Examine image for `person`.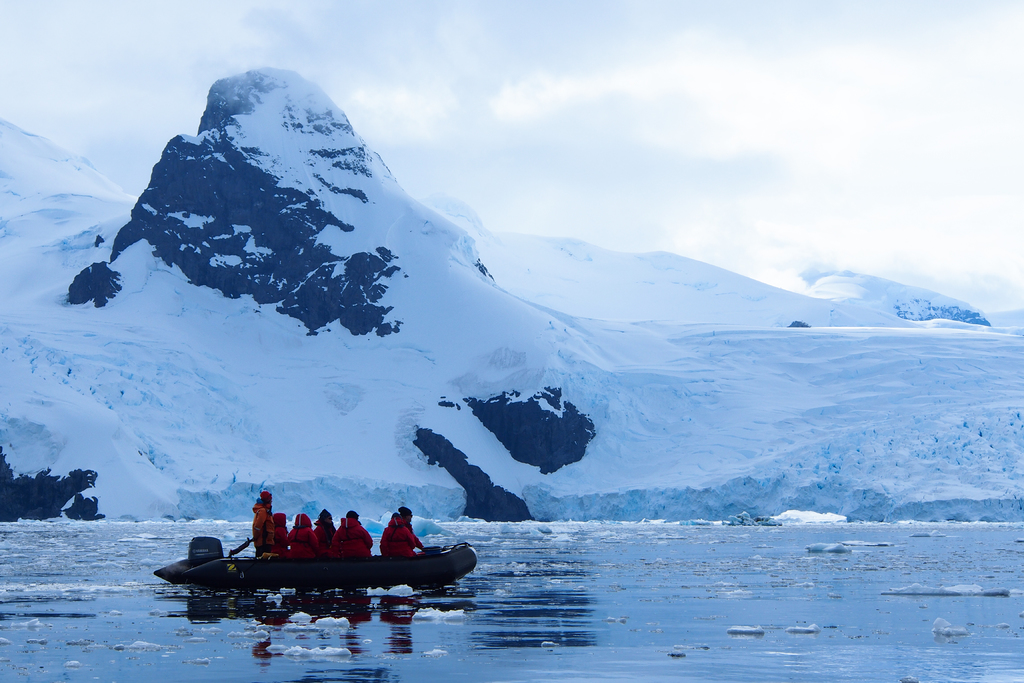
Examination result: x1=379, y1=504, x2=428, y2=554.
